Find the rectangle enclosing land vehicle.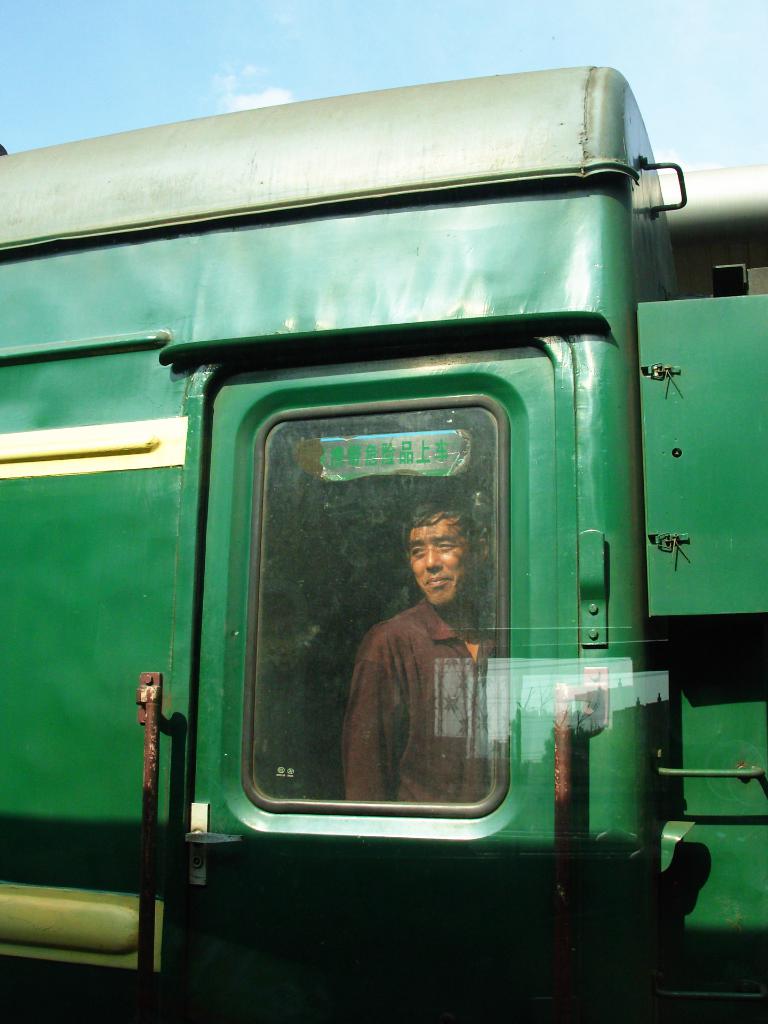
bbox=[15, 73, 732, 1005].
